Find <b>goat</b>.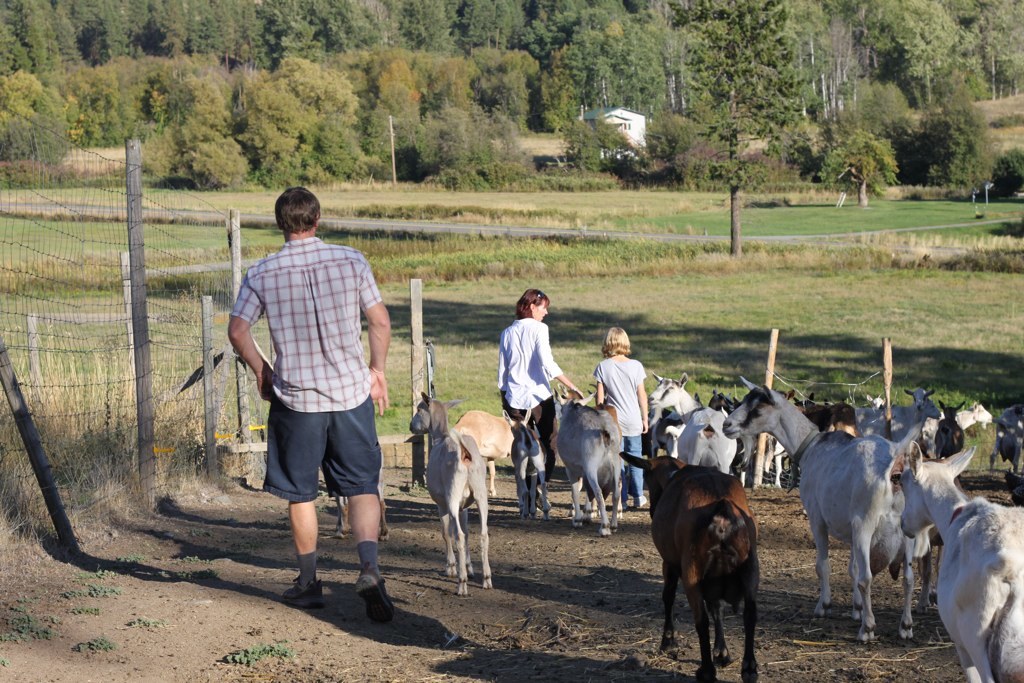
bbox=(895, 434, 1023, 681).
